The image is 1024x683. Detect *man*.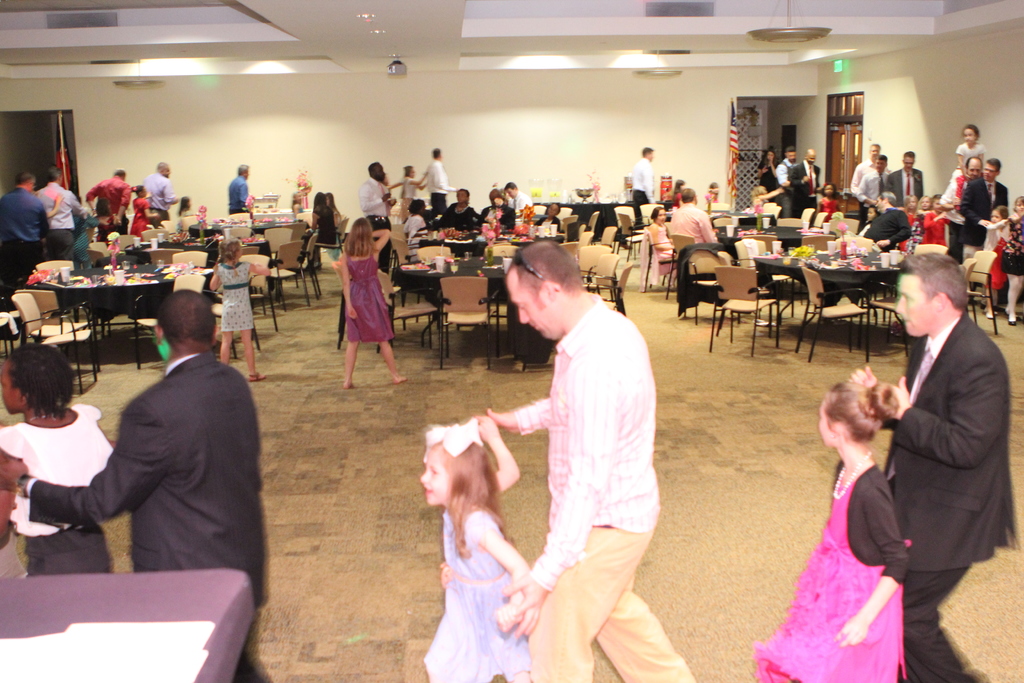
Detection: pyautogui.locateOnScreen(485, 240, 696, 682).
